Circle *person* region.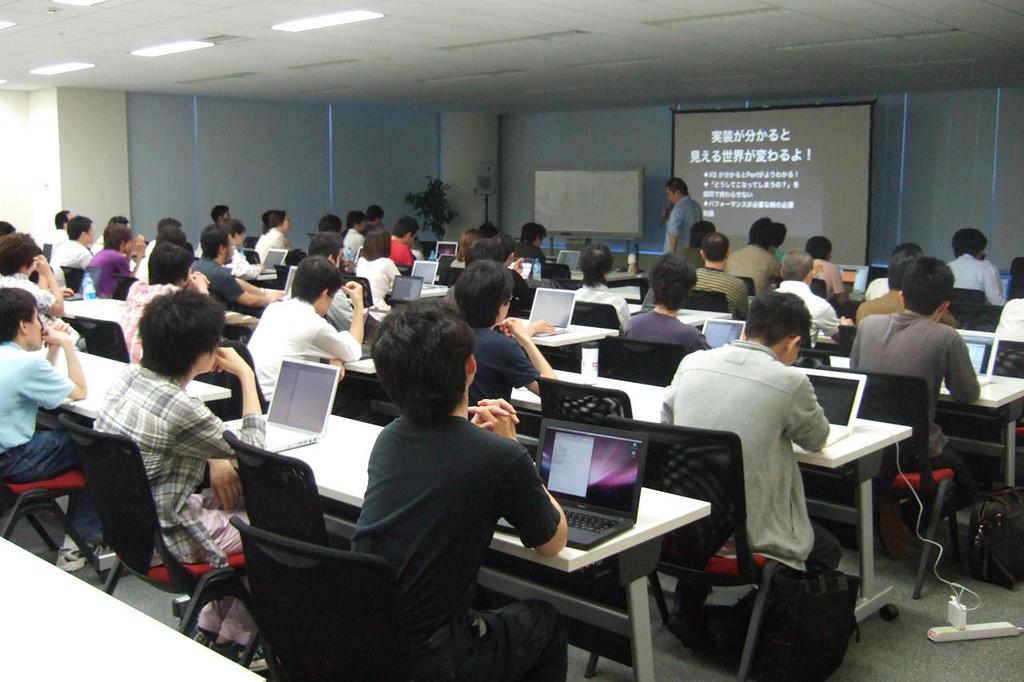
Region: [left=846, top=257, right=1010, bottom=563].
